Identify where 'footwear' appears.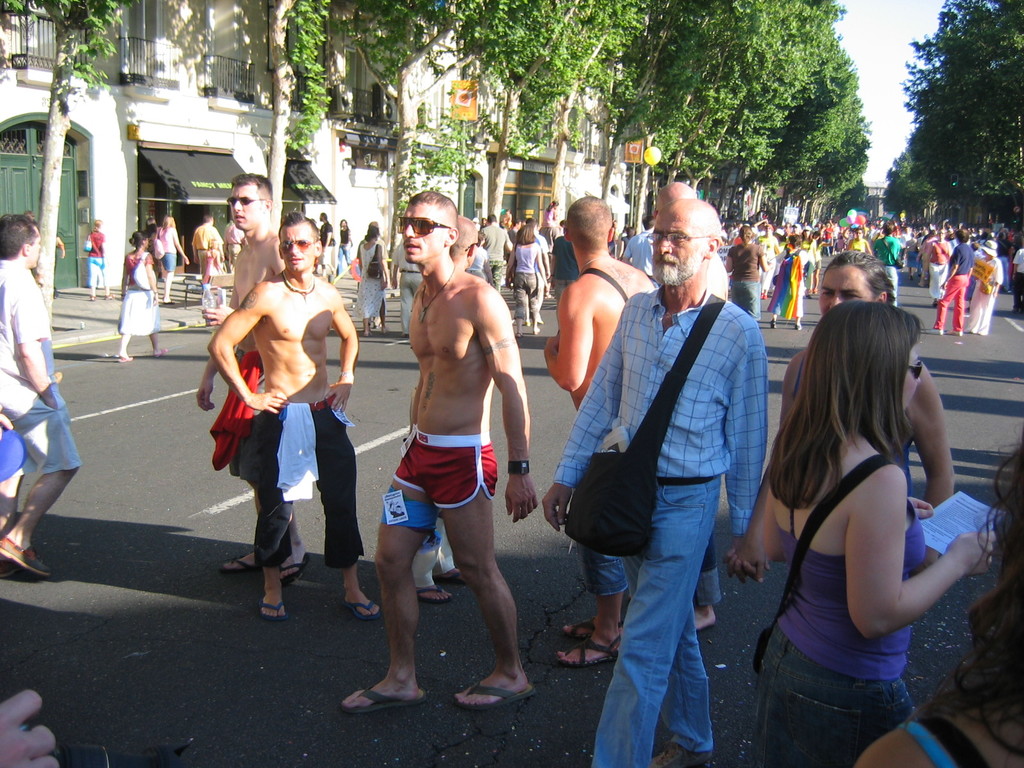
Appears at <bbox>440, 572, 467, 582</bbox>.
